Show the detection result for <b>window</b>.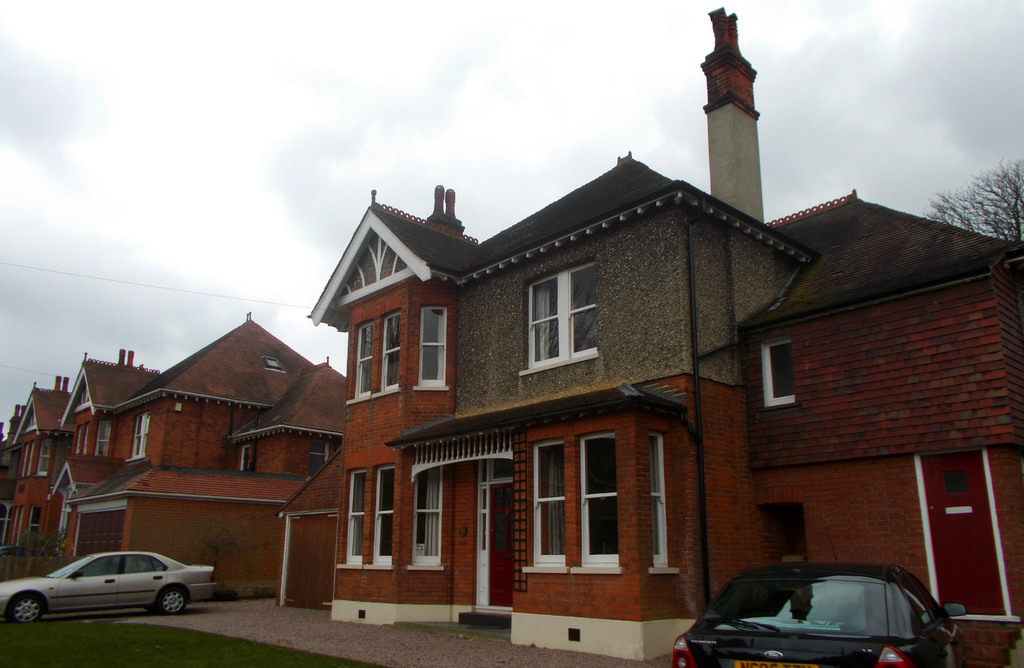
[409, 463, 444, 569].
